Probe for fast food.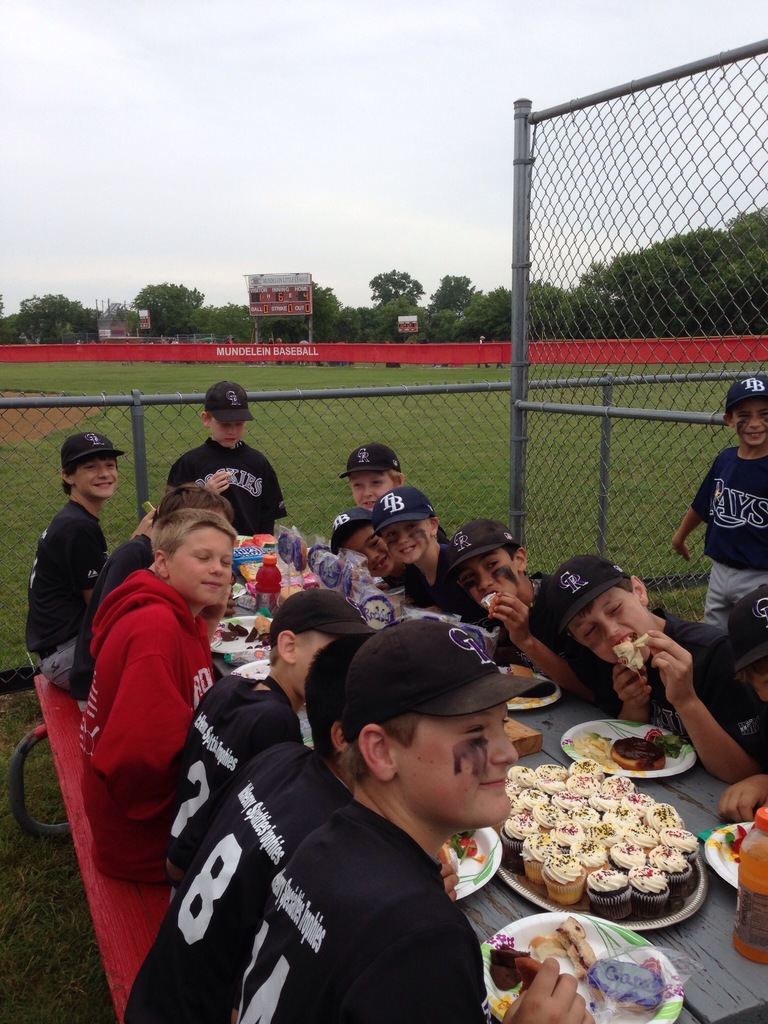
Probe result: [513,662,529,676].
